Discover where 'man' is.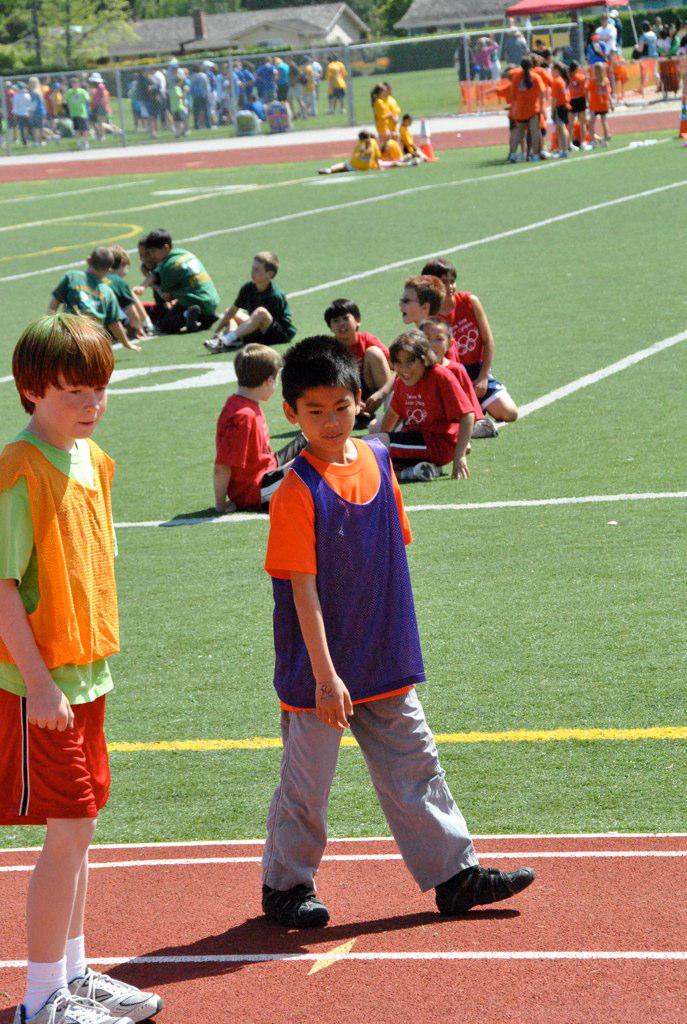
Discovered at (x1=455, y1=31, x2=475, y2=84).
